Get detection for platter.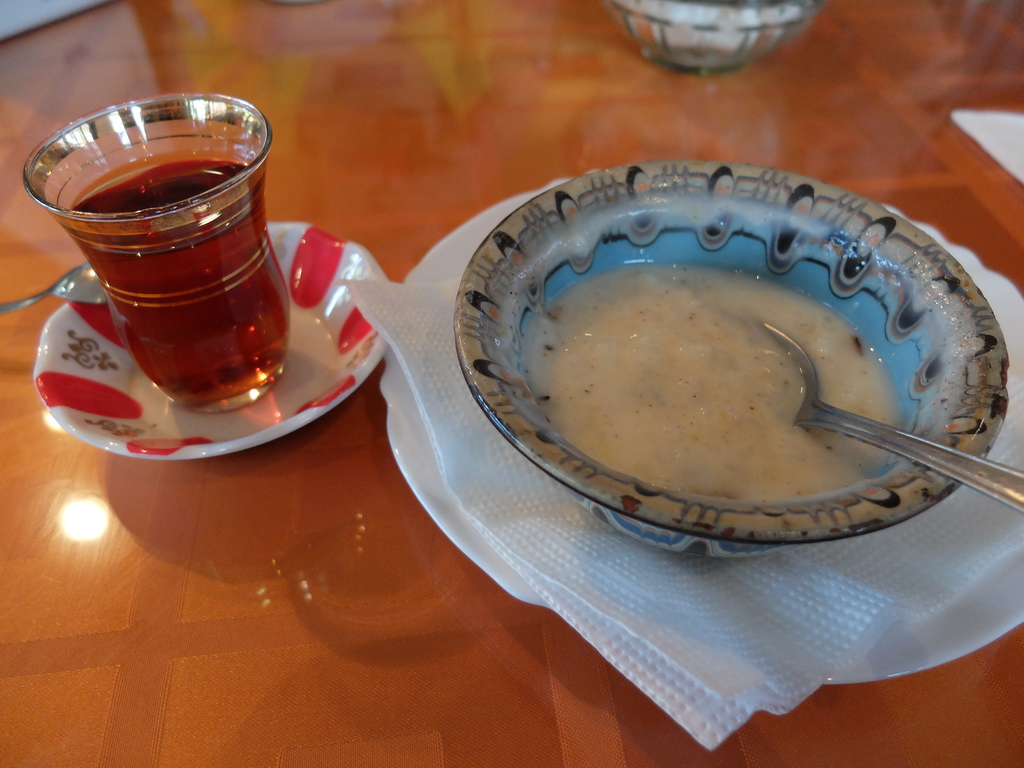
Detection: locate(76, 224, 365, 428).
